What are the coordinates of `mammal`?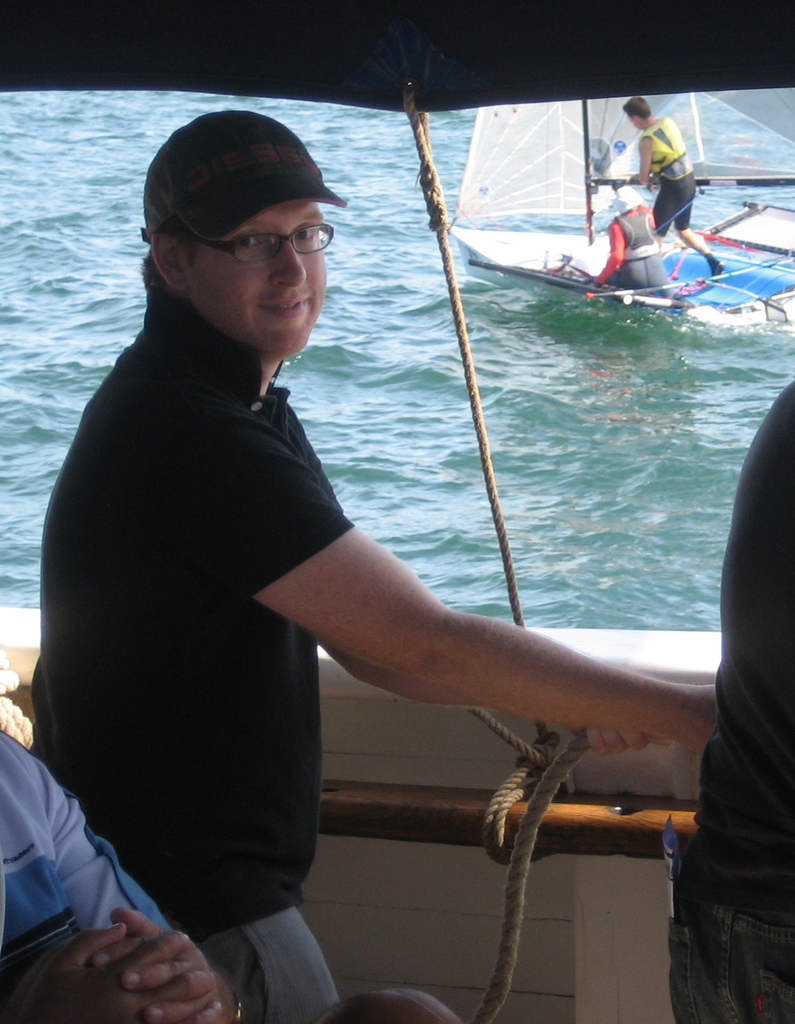
(598,184,677,301).
